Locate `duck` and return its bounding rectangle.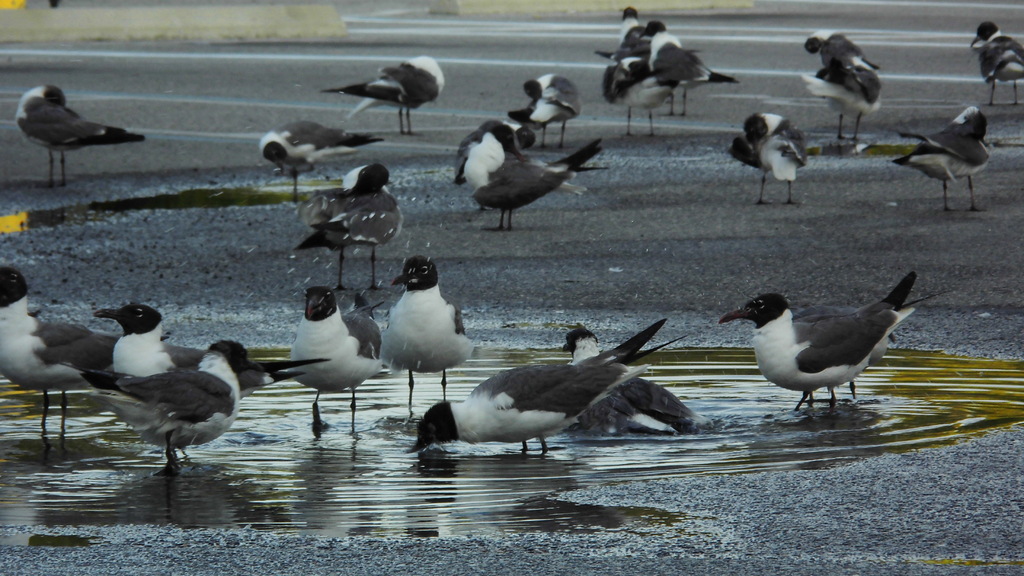
376:259:473:435.
